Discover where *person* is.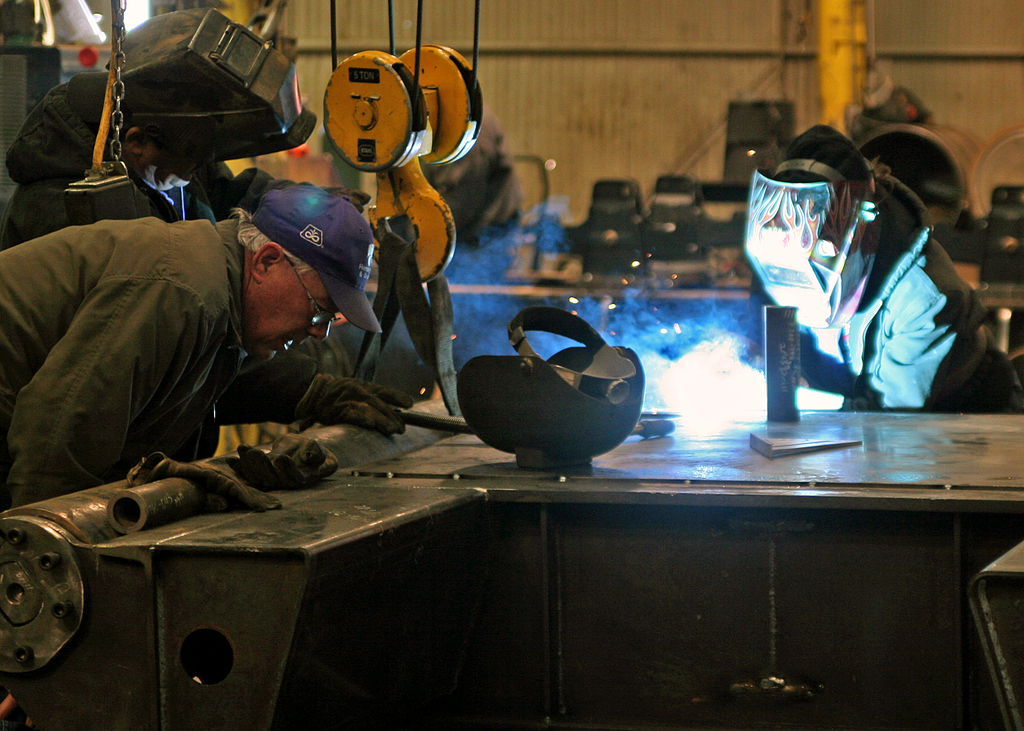
Discovered at BBox(744, 128, 1023, 410).
